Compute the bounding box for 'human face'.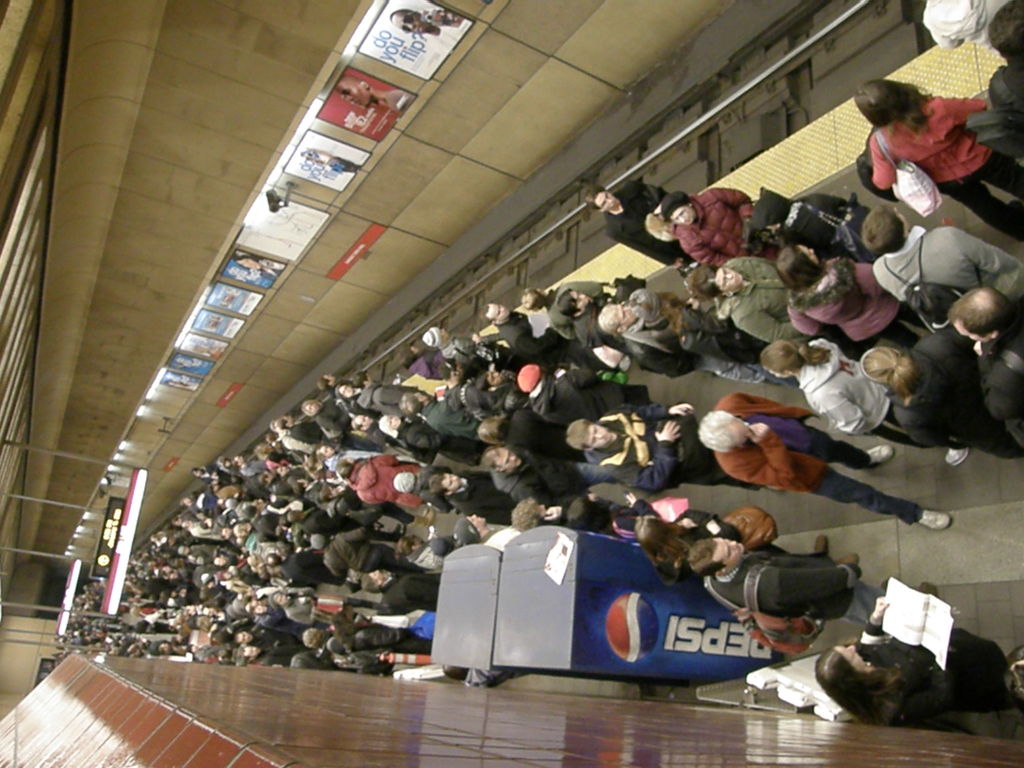
x1=673, y1=207, x2=694, y2=223.
